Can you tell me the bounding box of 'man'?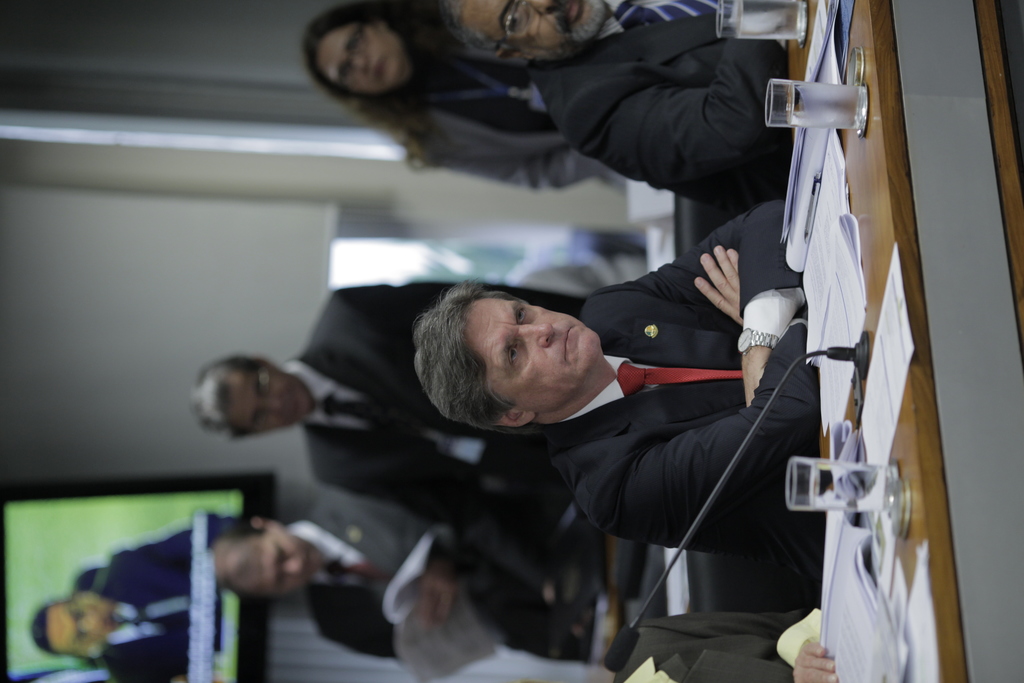
locate(186, 272, 628, 536).
